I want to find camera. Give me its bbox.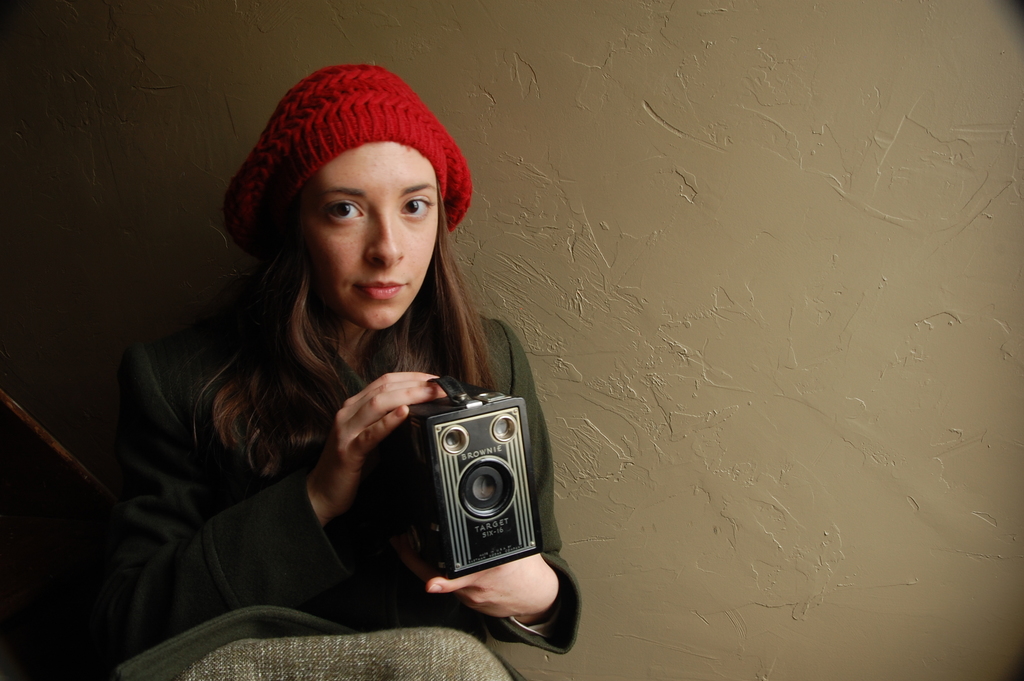
left=372, top=382, right=555, bottom=603.
